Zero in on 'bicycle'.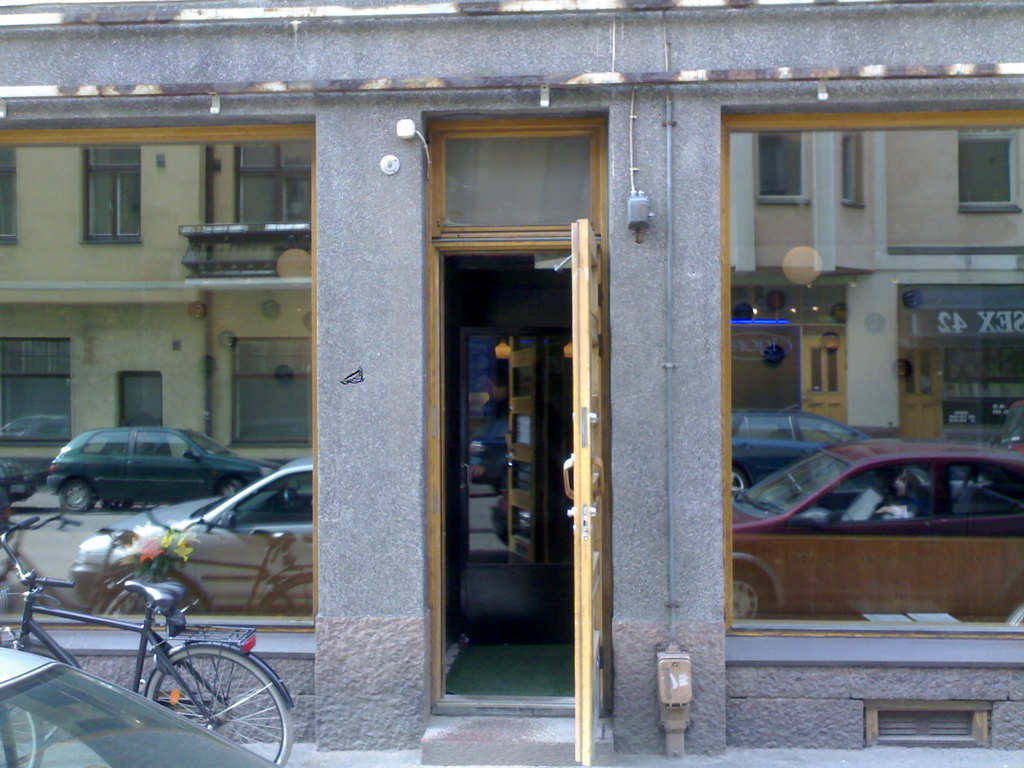
Zeroed in: x1=6, y1=540, x2=292, y2=754.
